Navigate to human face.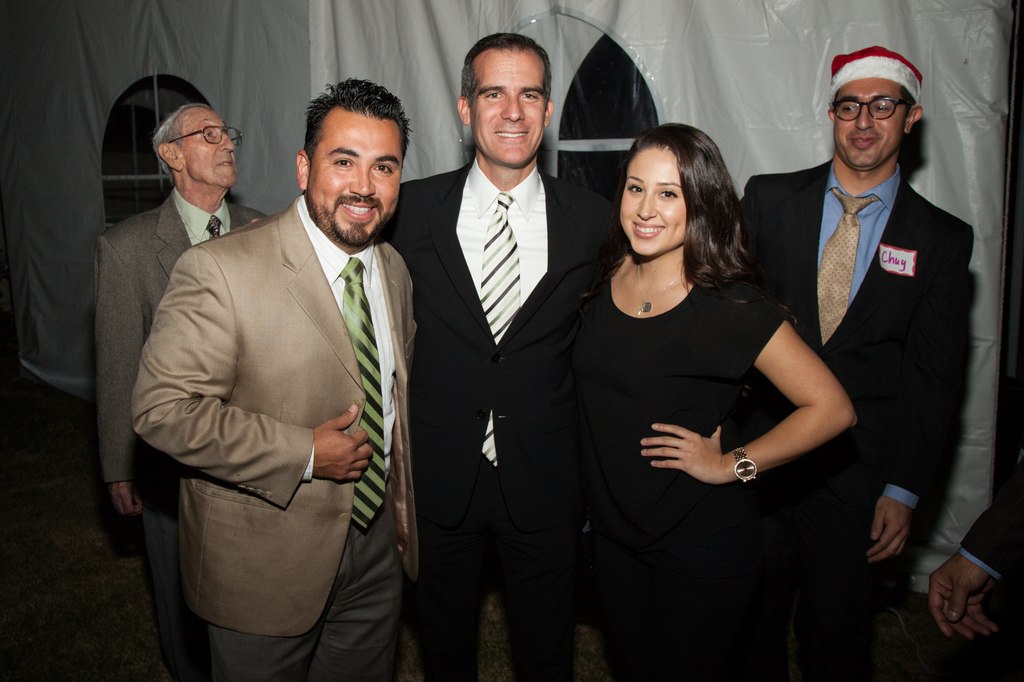
Navigation target: (x1=309, y1=114, x2=404, y2=245).
